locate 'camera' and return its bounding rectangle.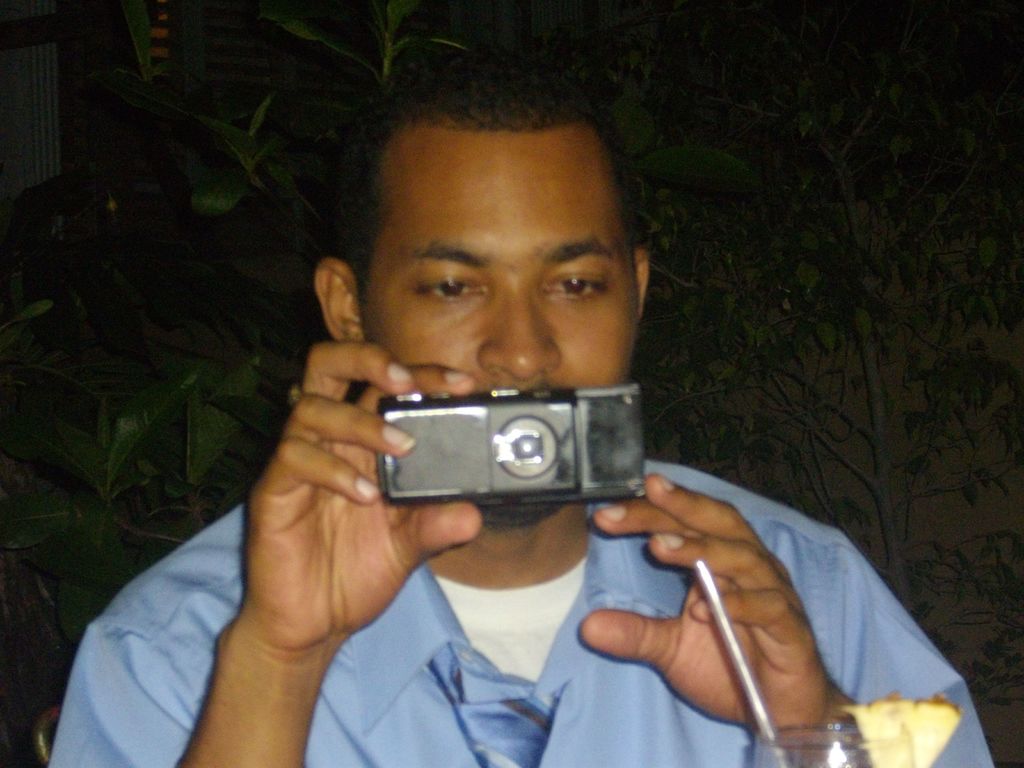
l=374, t=387, r=652, b=504.
